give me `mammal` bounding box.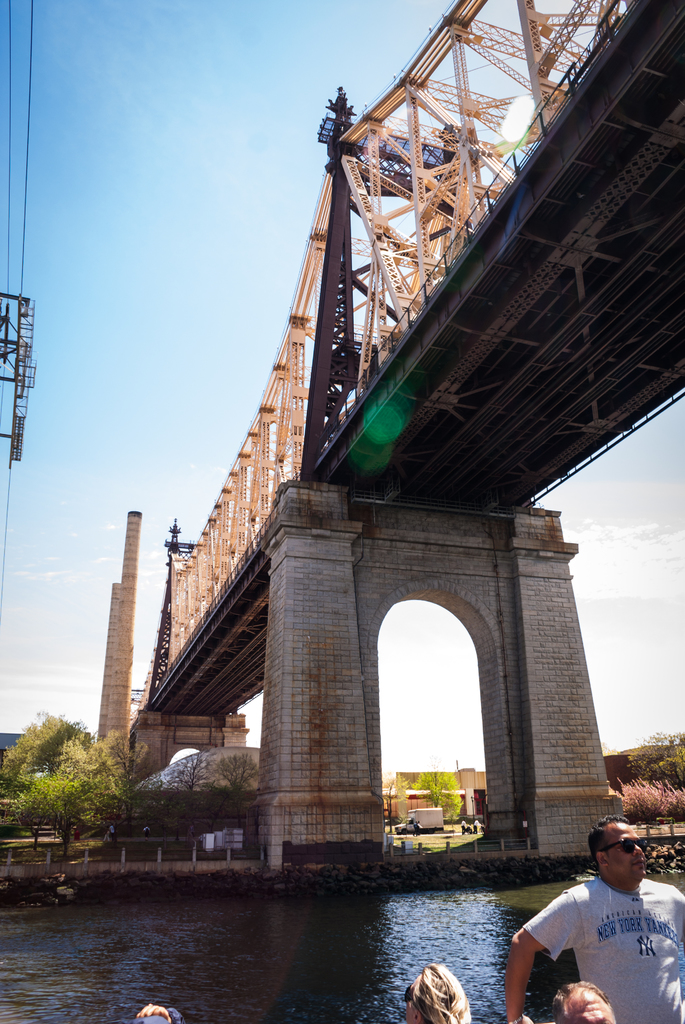
box(554, 981, 611, 1023).
